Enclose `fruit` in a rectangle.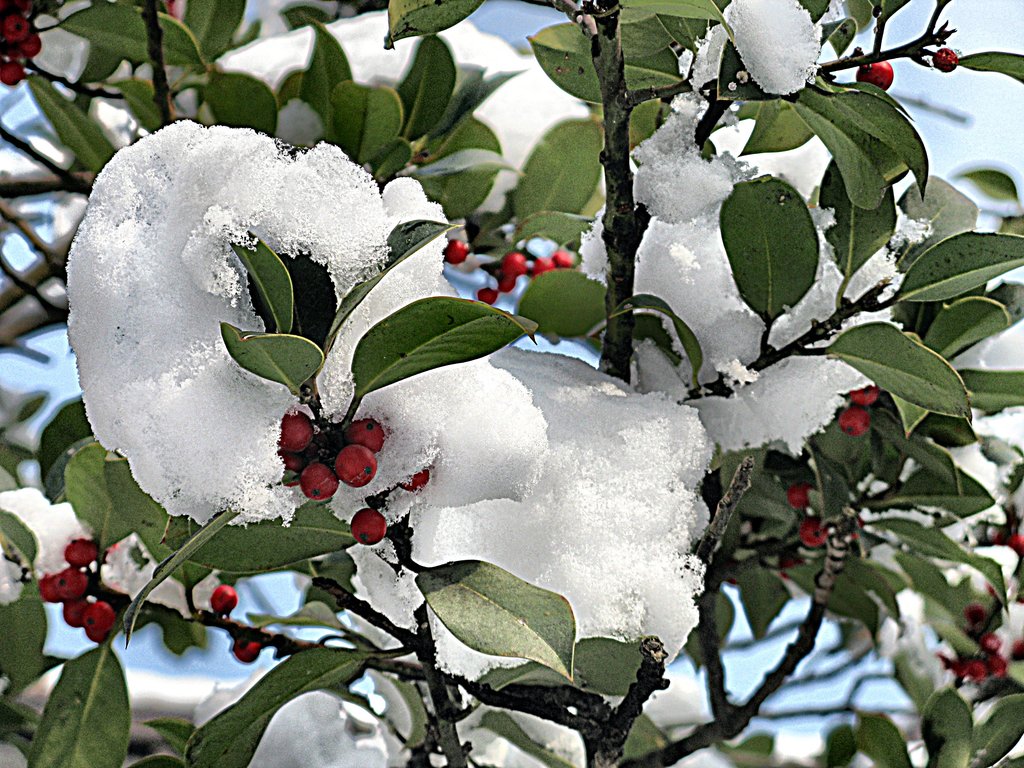
l=850, t=386, r=879, b=410.
